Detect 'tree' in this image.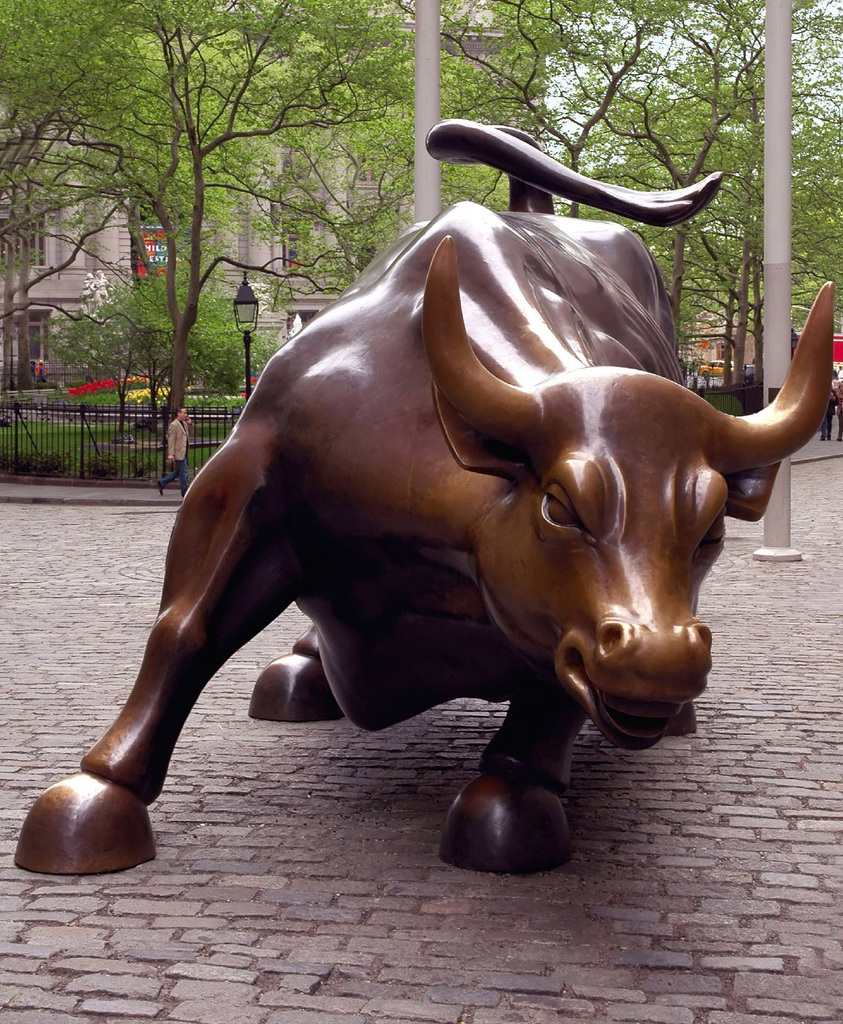
Detection: 0,0,842,422.
